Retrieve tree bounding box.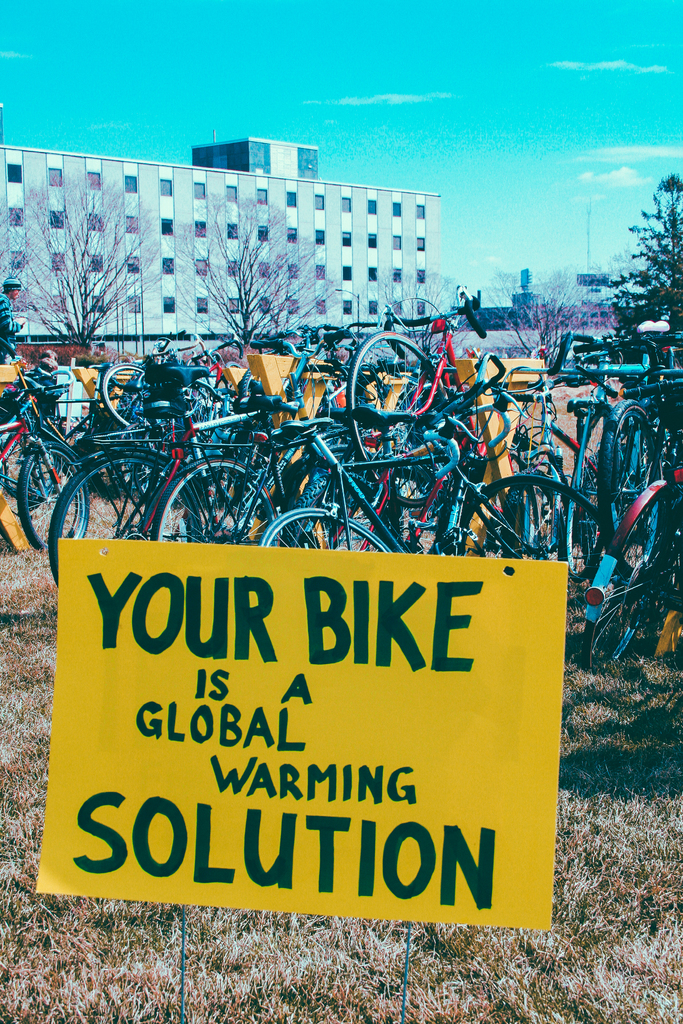
Bounding box: 591, 169, 682, 389.
